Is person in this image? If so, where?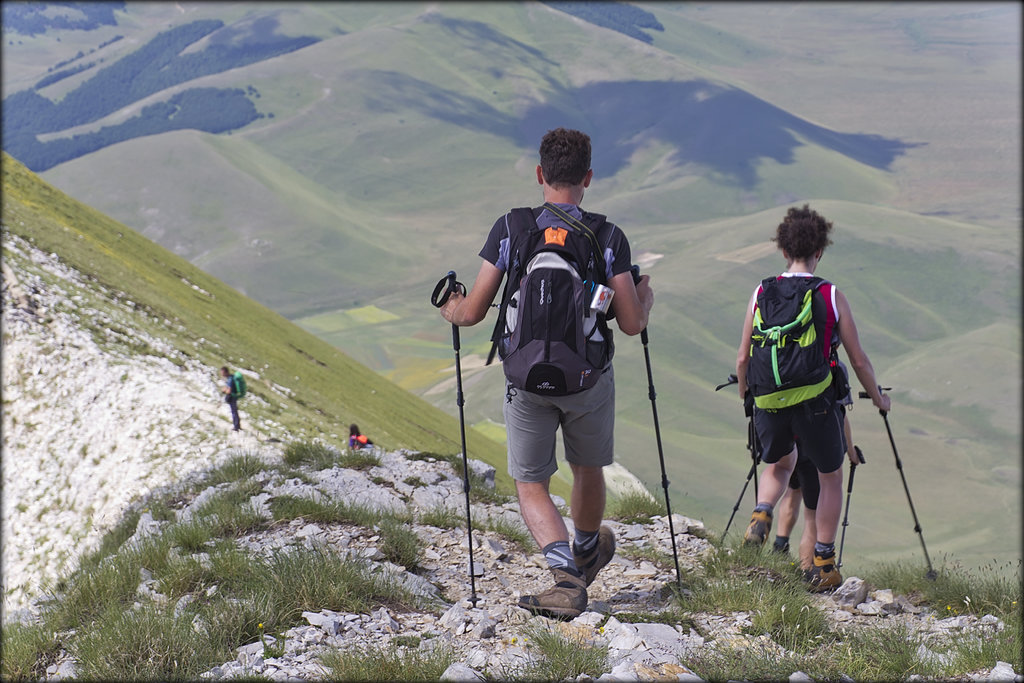
Yes, at 350:424:364:449.
